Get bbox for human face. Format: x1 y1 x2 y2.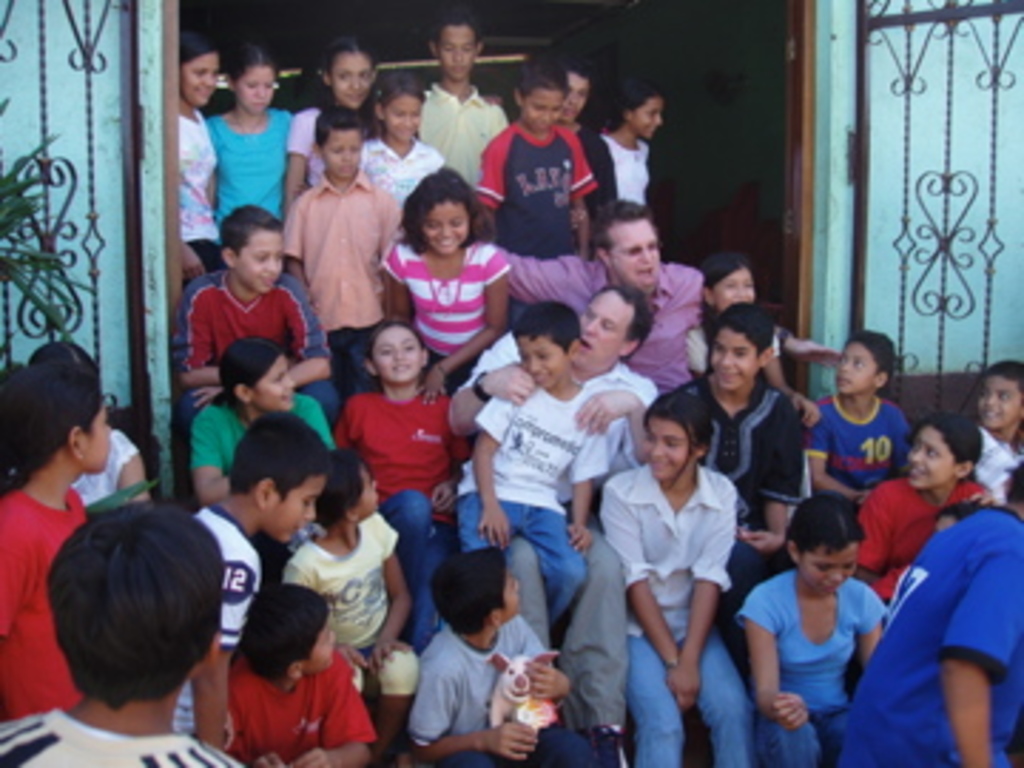
649 410 686 486.
